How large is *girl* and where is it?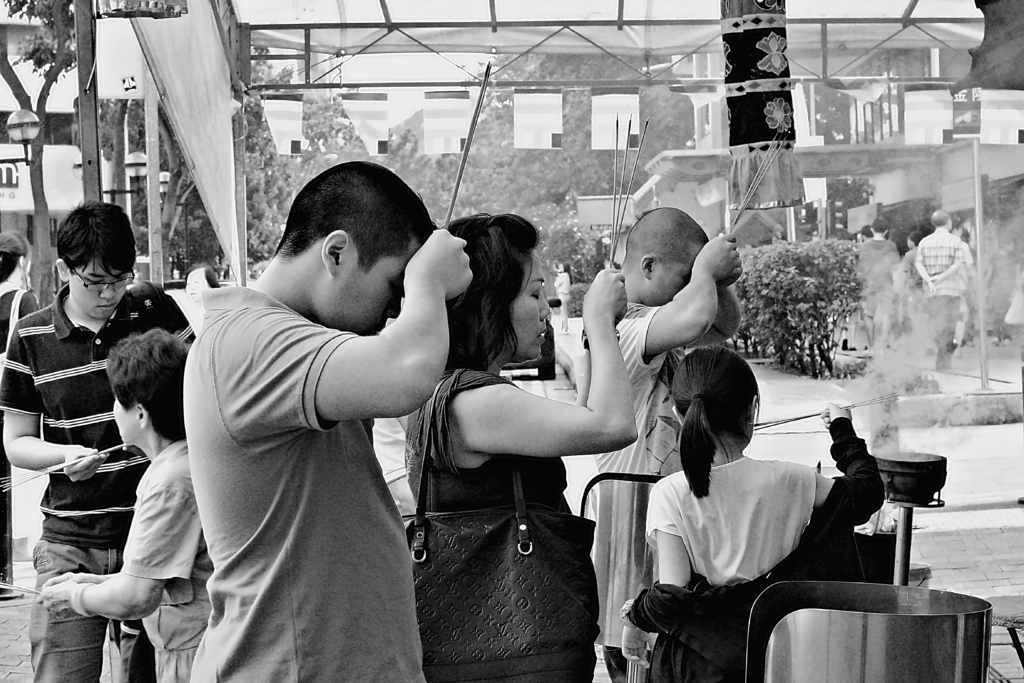
Bounding box: [left=619, top=343, right=884, bottom=682].
